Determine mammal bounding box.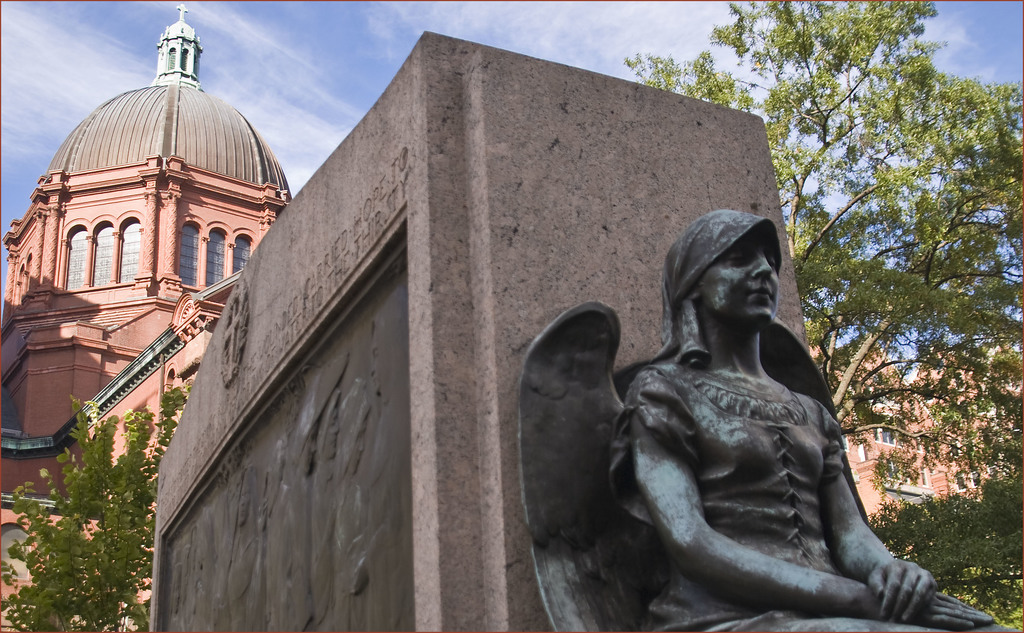
Determined: box(605, 207, 954, 607).
